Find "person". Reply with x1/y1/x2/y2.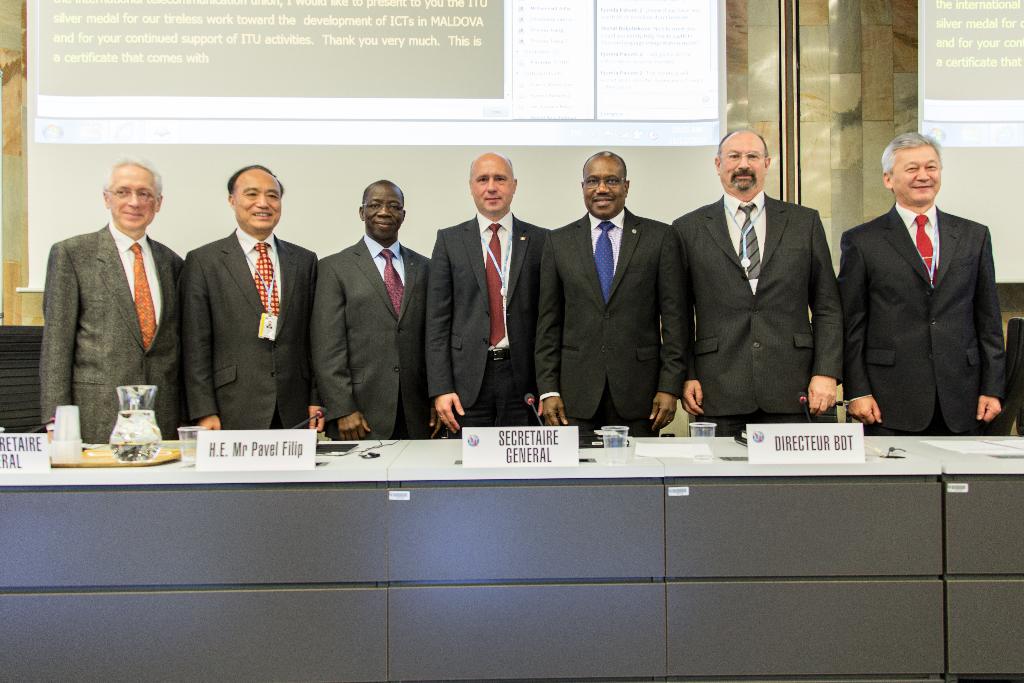
527/145/692/441.
